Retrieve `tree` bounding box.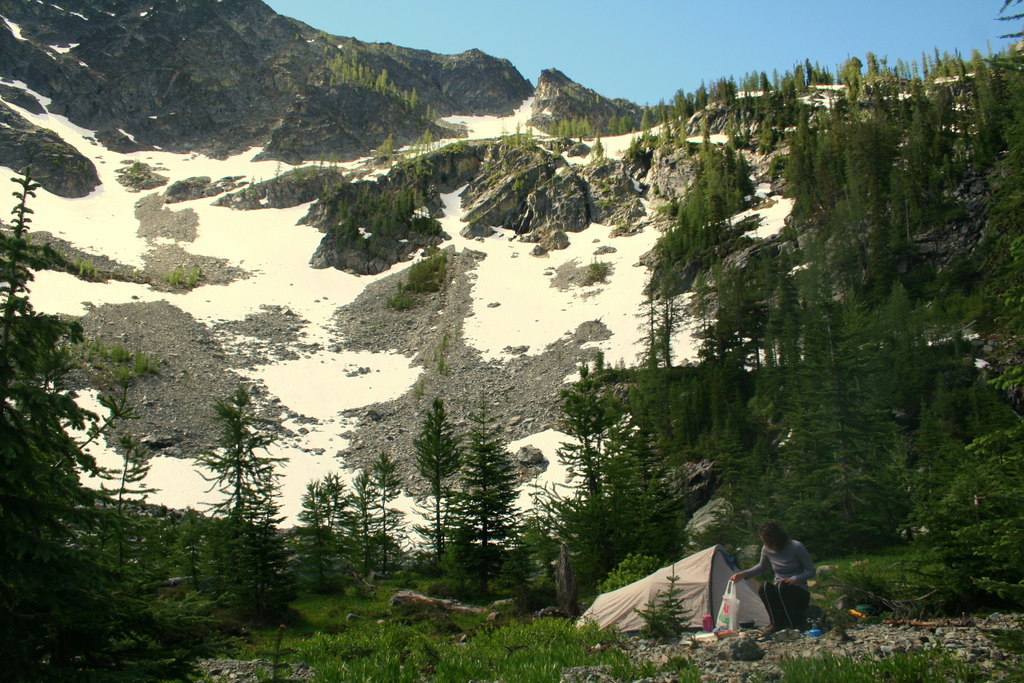
Bounding box: Rect(355, 455, 393, 573).
